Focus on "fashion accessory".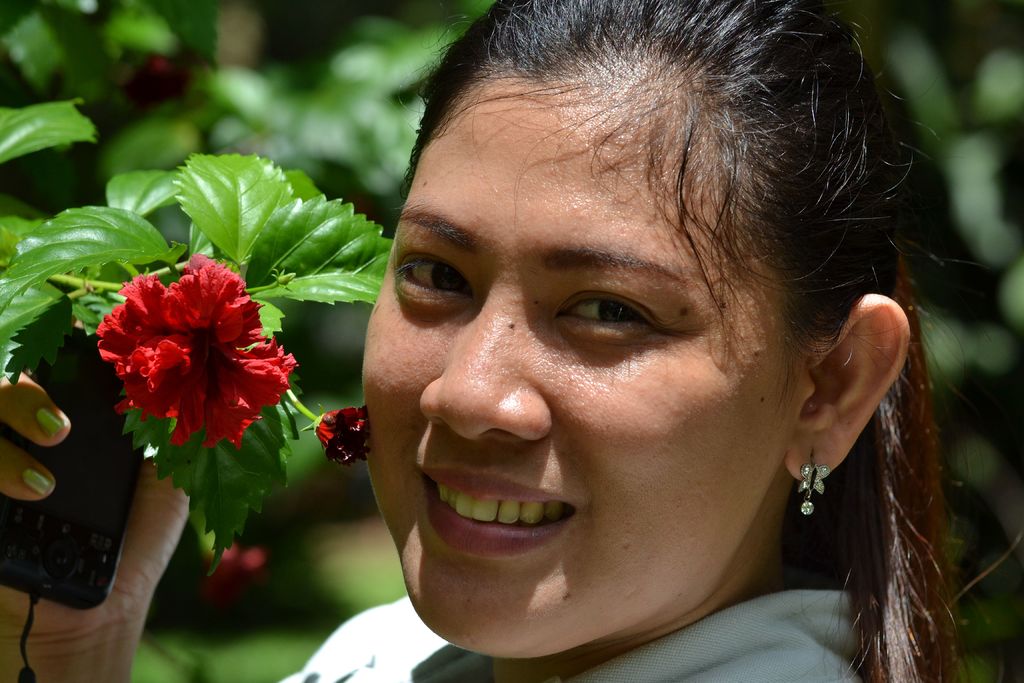
Focused at (797, 447, 830, 513).
